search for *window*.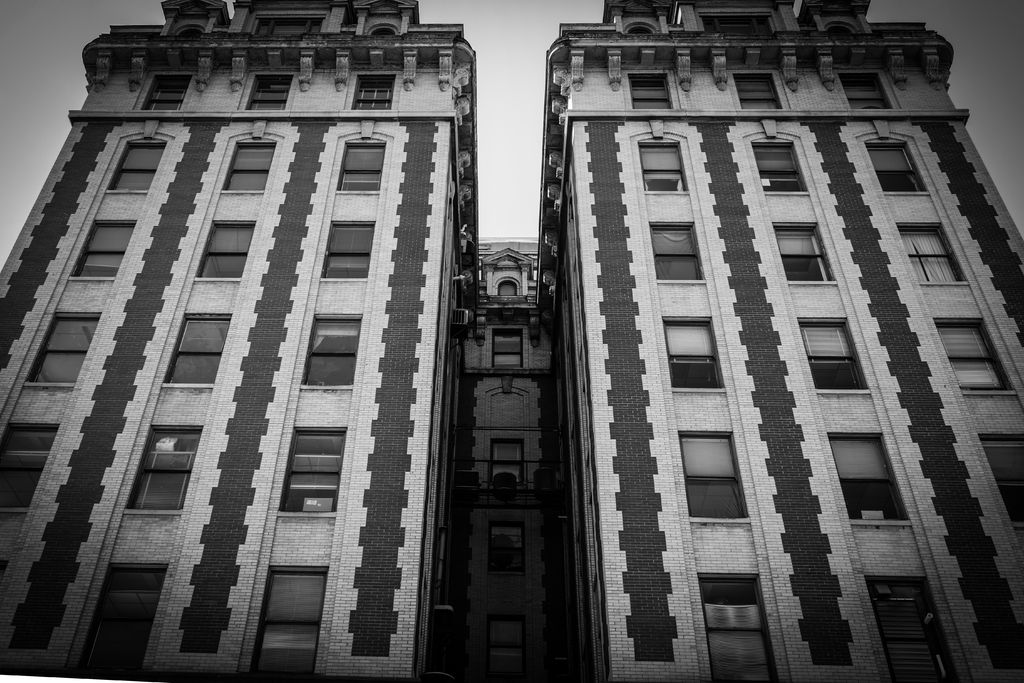
Found at (left=199, top=218, right=264, bottom=284).
